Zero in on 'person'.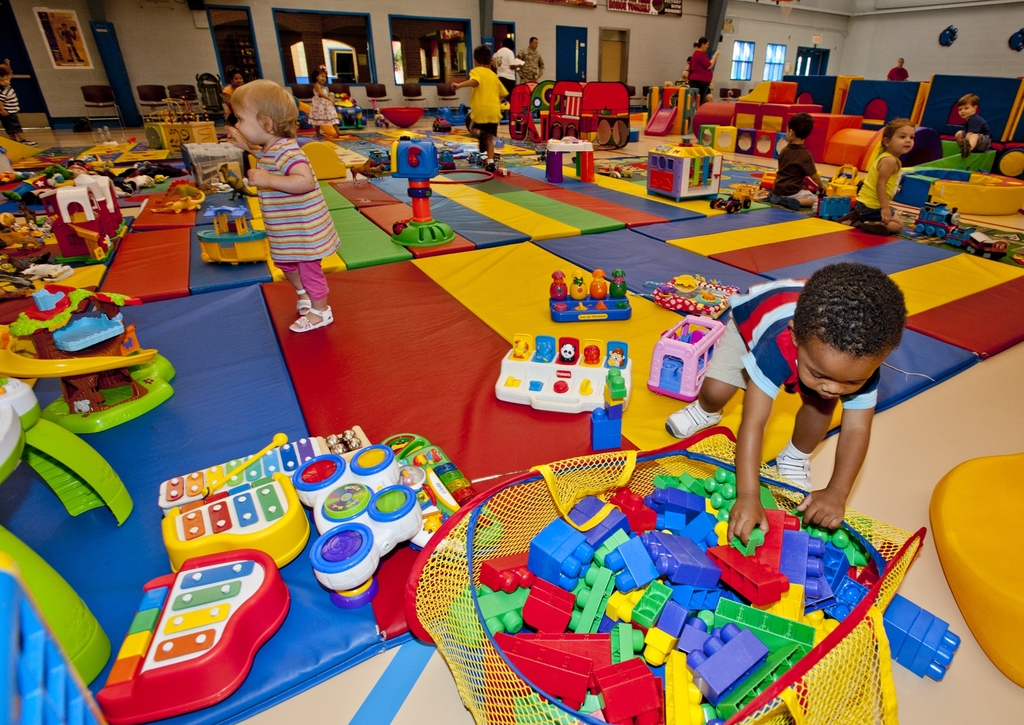
Zeroed in: l=515, t=35, r=547, b=81.
